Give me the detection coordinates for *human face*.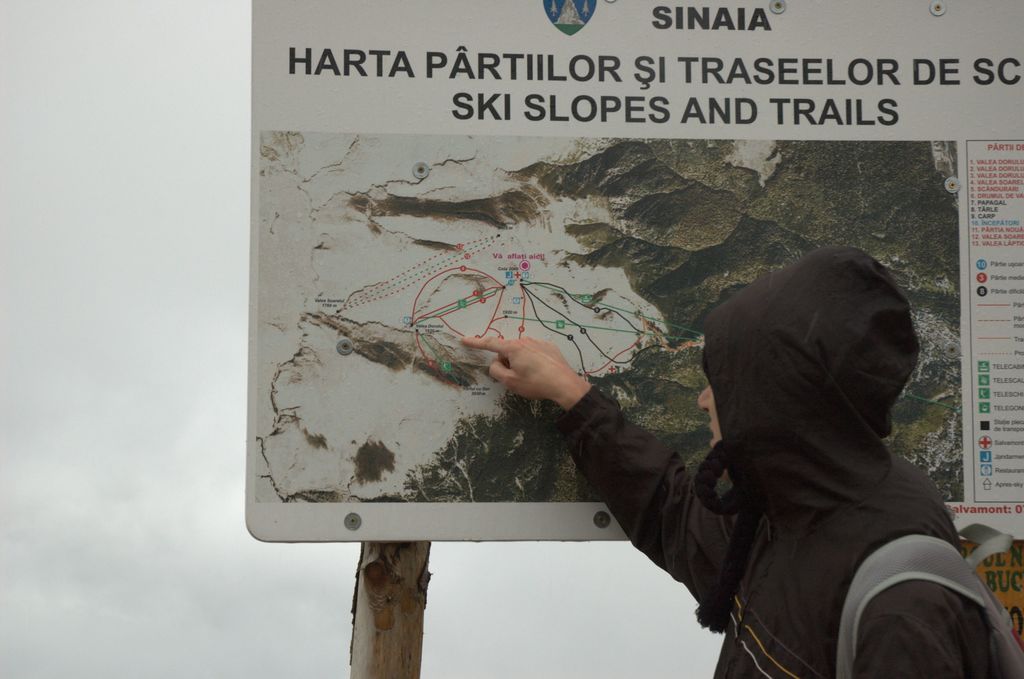
crop(700, 386, 717, 447).
